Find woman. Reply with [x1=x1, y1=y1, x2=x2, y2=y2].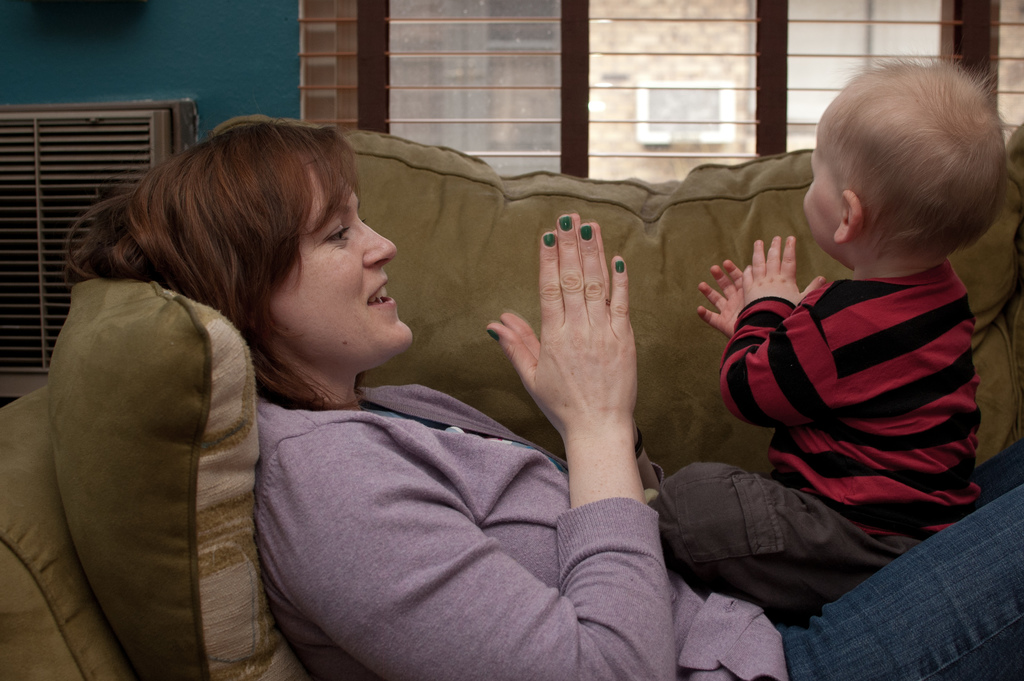
[x1=65, y1=101, x2=1023, y2=680].
